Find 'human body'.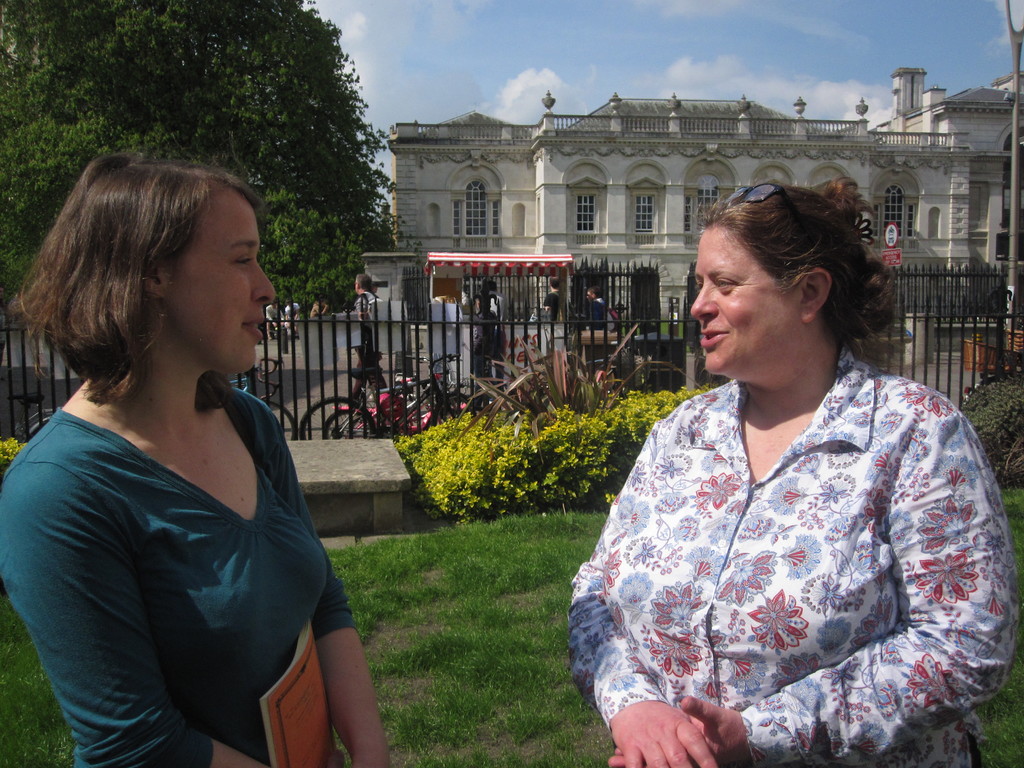
[left=548, top=177, right=1017, bottom=761].
